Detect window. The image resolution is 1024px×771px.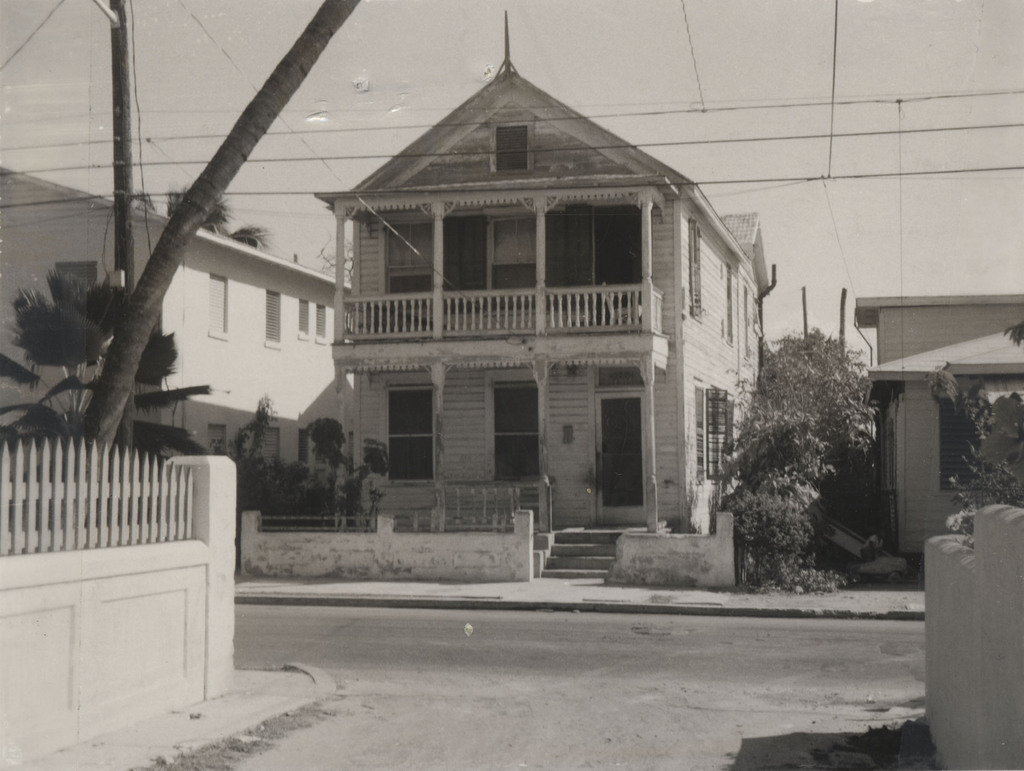
<bbox>686, 219, 706, 323</bbox>.
